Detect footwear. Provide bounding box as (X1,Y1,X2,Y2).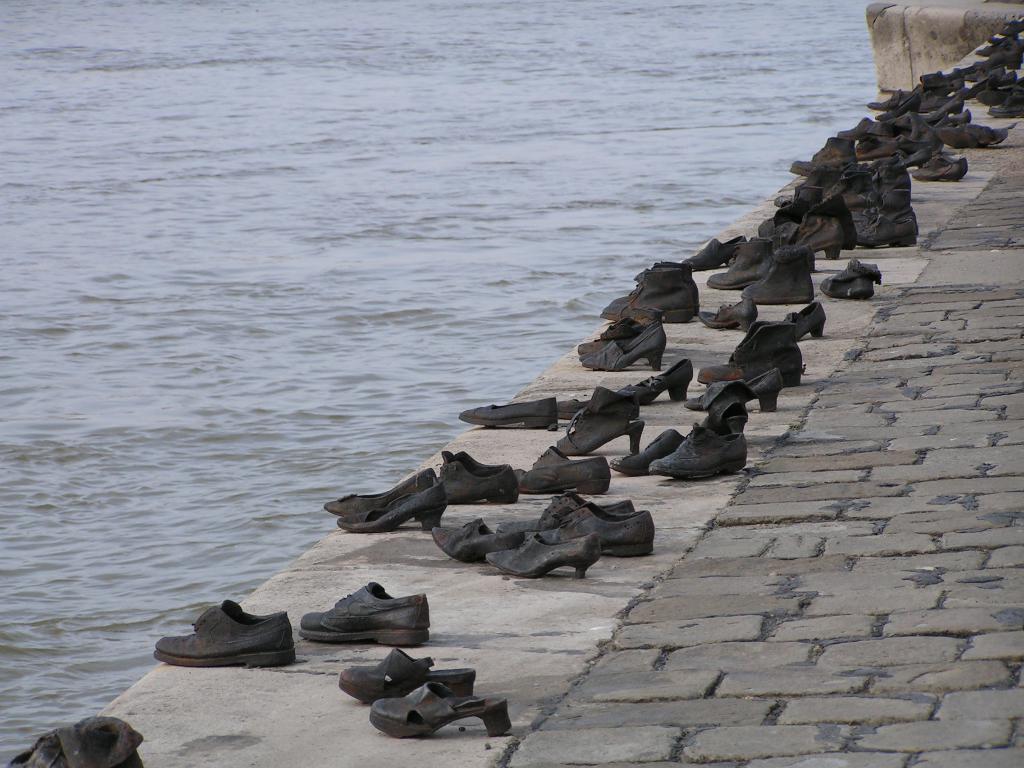
(168,602,283,678).
